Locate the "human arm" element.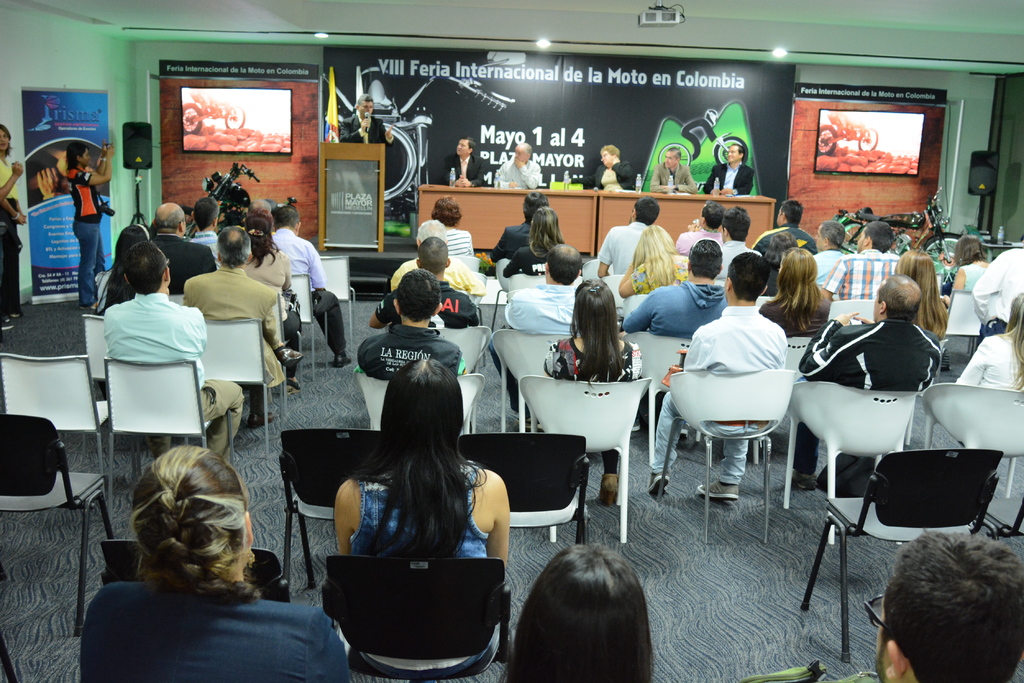
Element bbox: detection(357, 343, 364, 371).
